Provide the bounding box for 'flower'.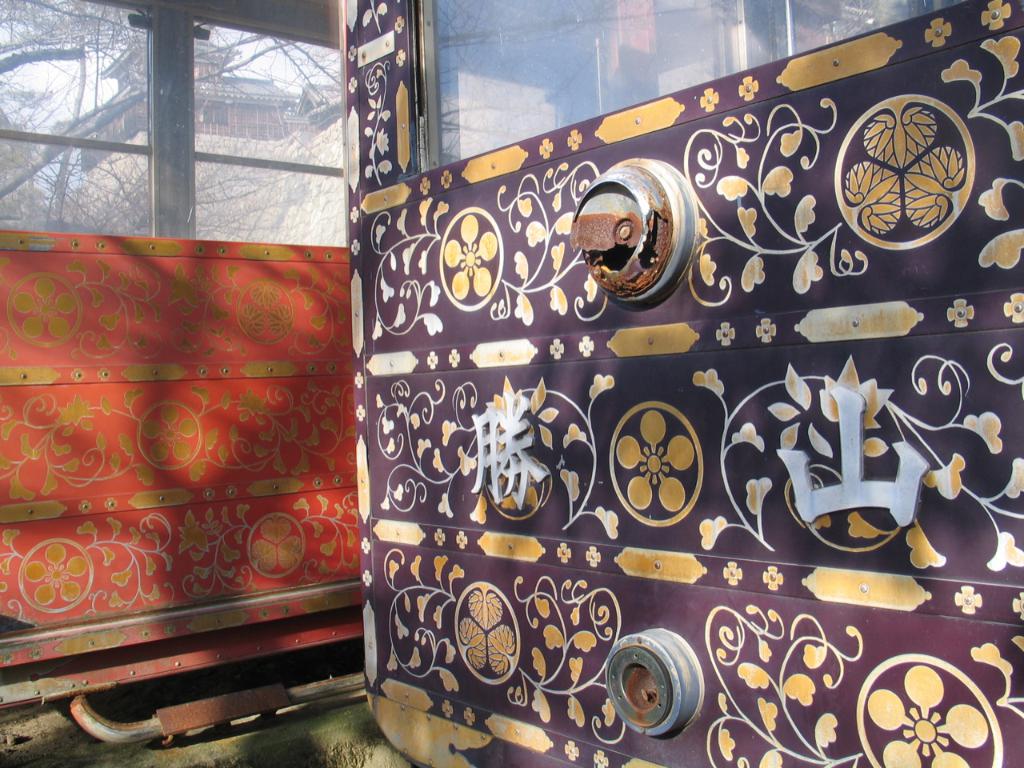
box(716, 322, 737, 346).
